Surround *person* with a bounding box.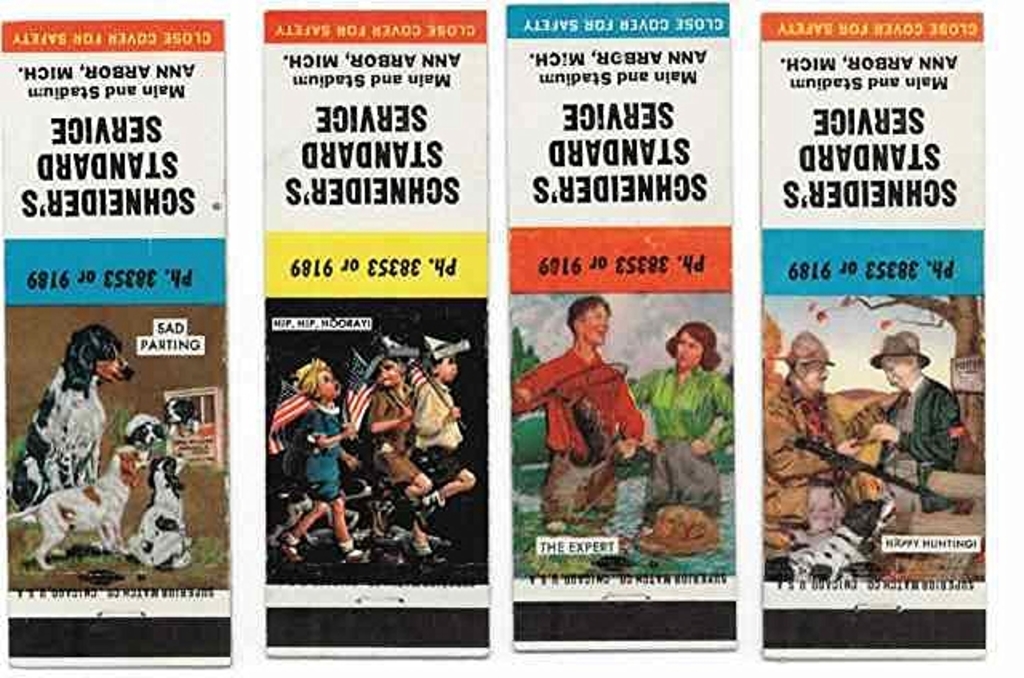
(x1=386, y1=347, x2=472, y2=545).
